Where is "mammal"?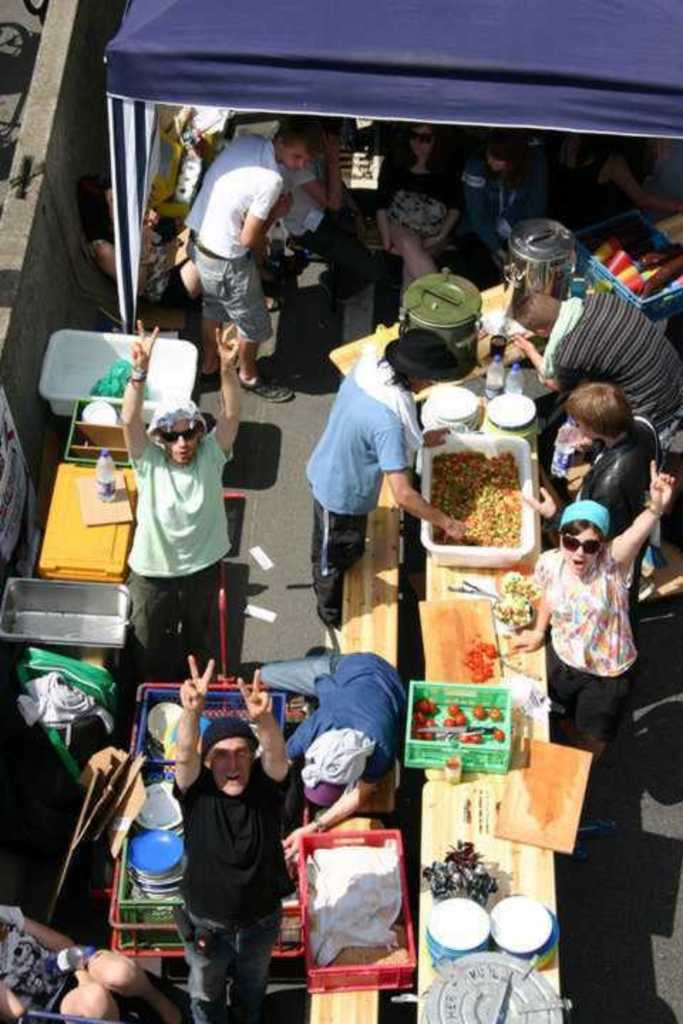
<box>498,287,682,441</box>.
